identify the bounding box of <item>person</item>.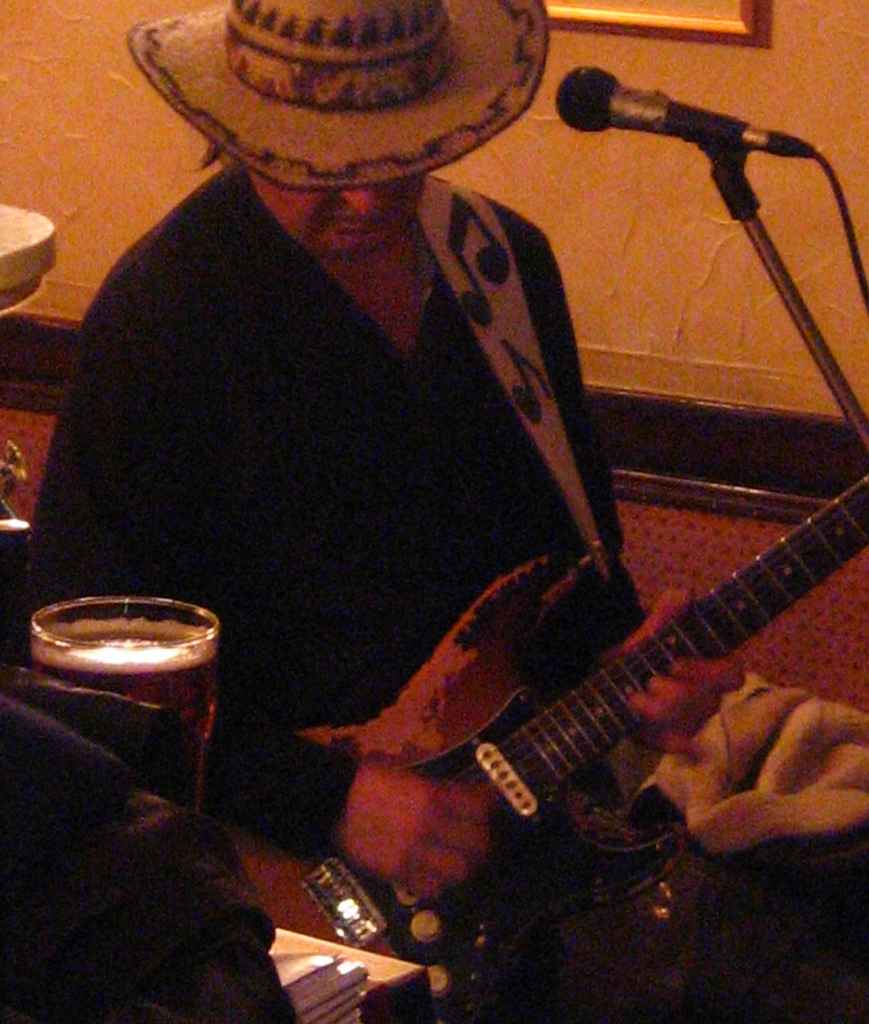
[74, 17, 804, 984].
